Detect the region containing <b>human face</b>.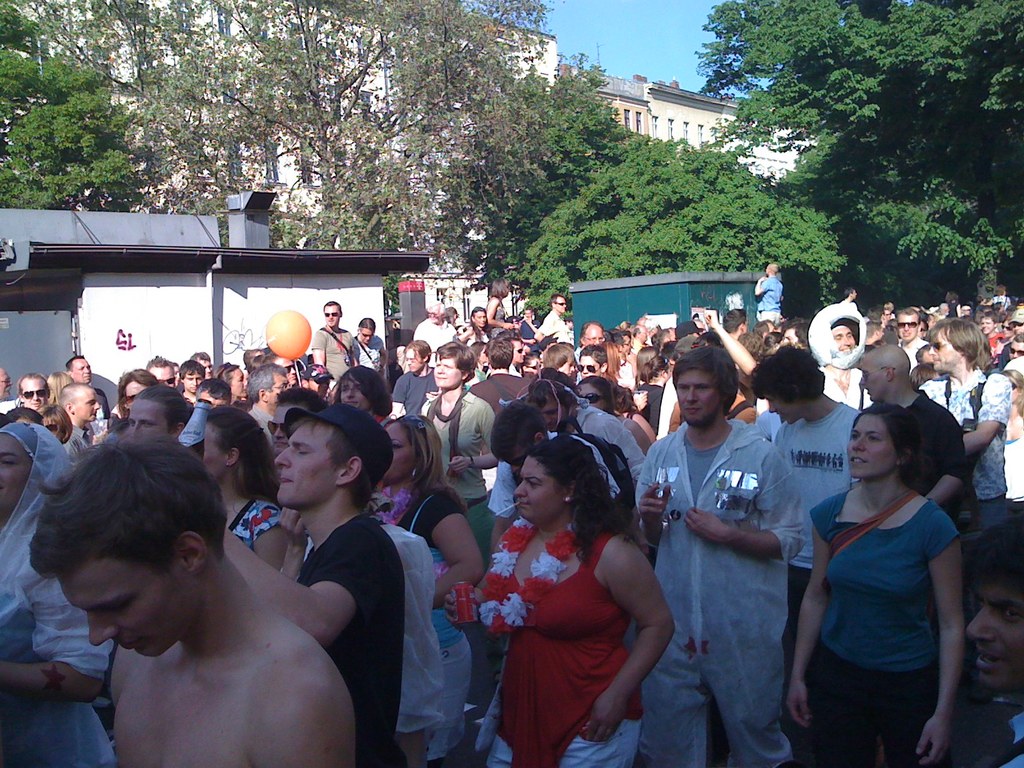
<box>123,372,154,404</box>.
